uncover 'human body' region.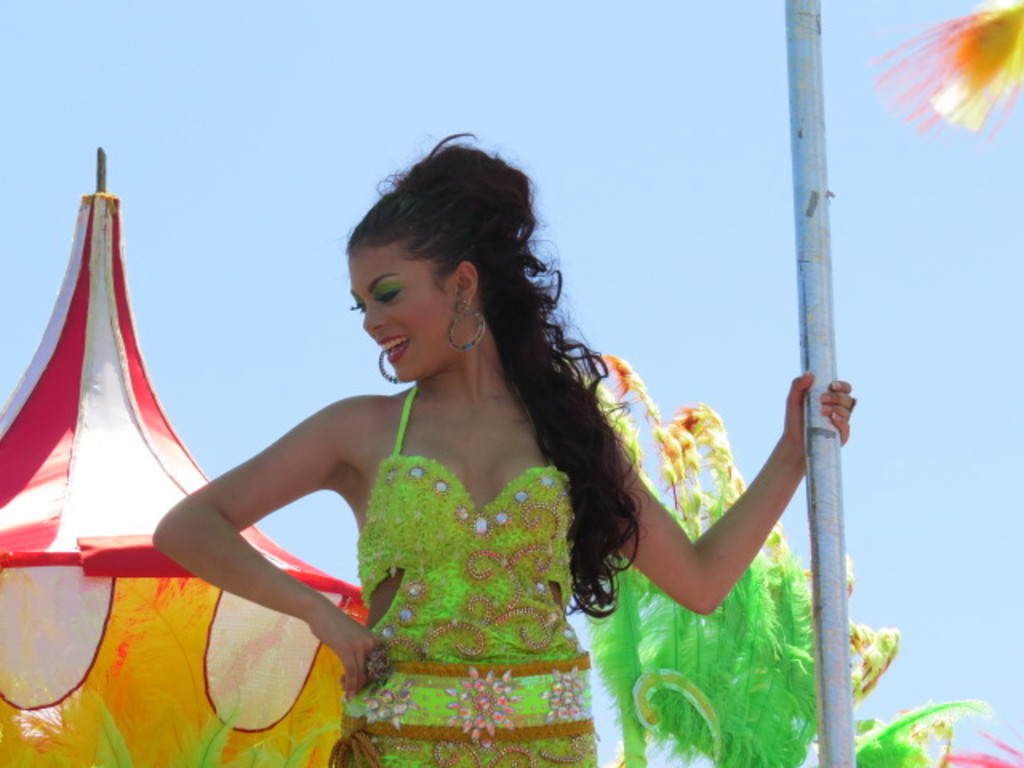
Uncovered: box=[152, 186, 770, 752].
